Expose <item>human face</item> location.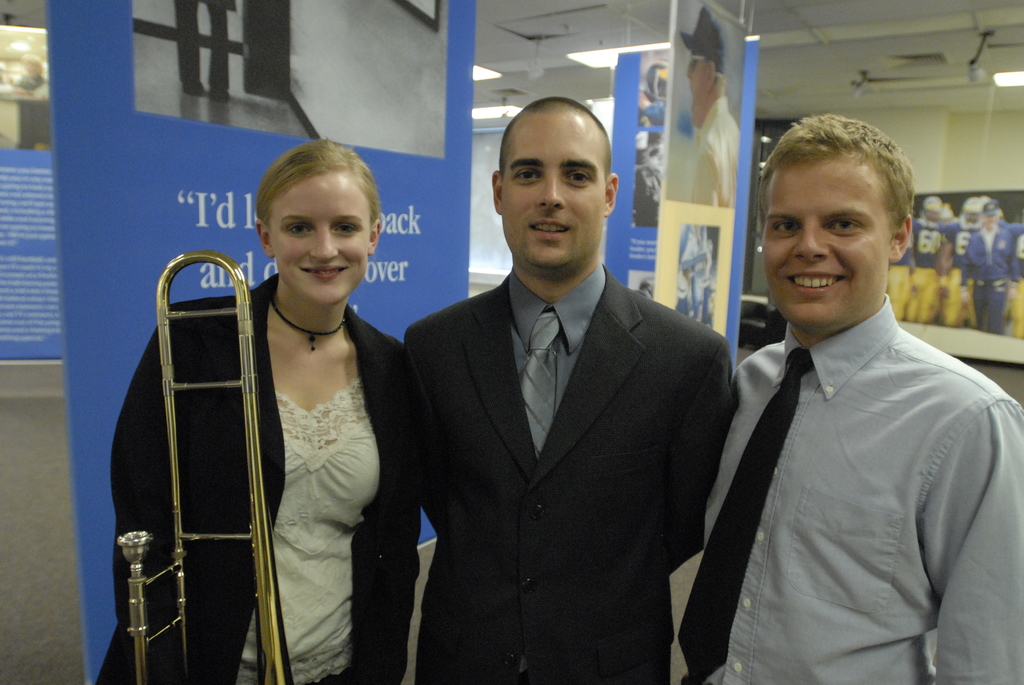
Exposed at bbox=(507, 116, 609, 272).
